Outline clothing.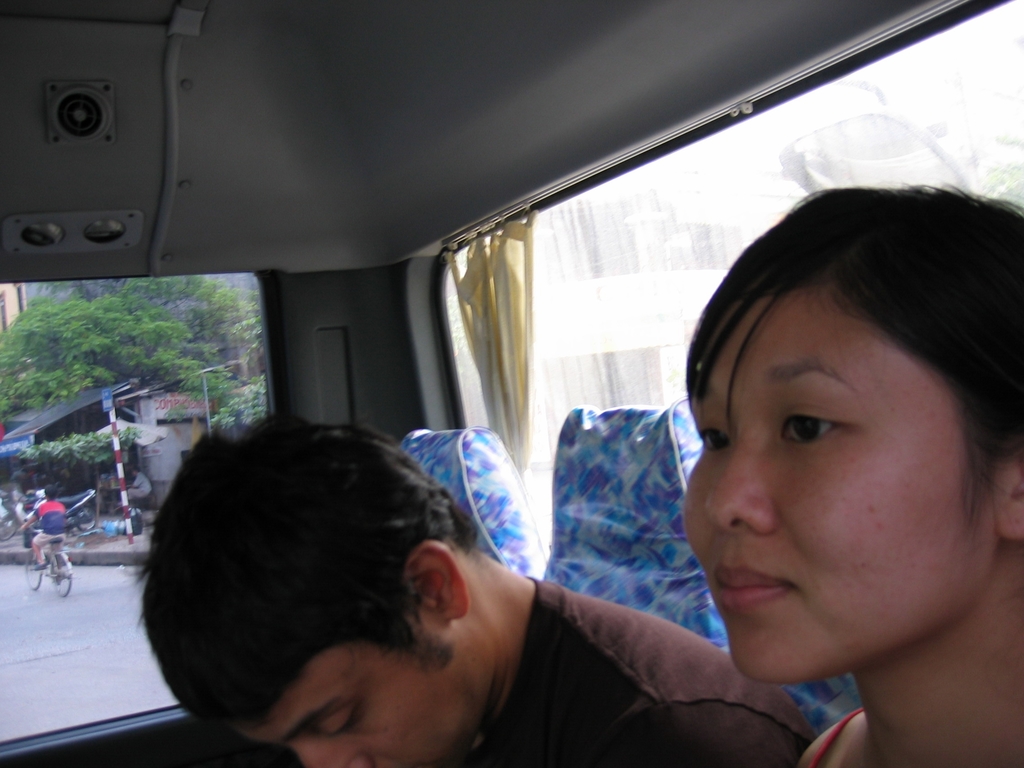
Outline: 472,579,818,767.
